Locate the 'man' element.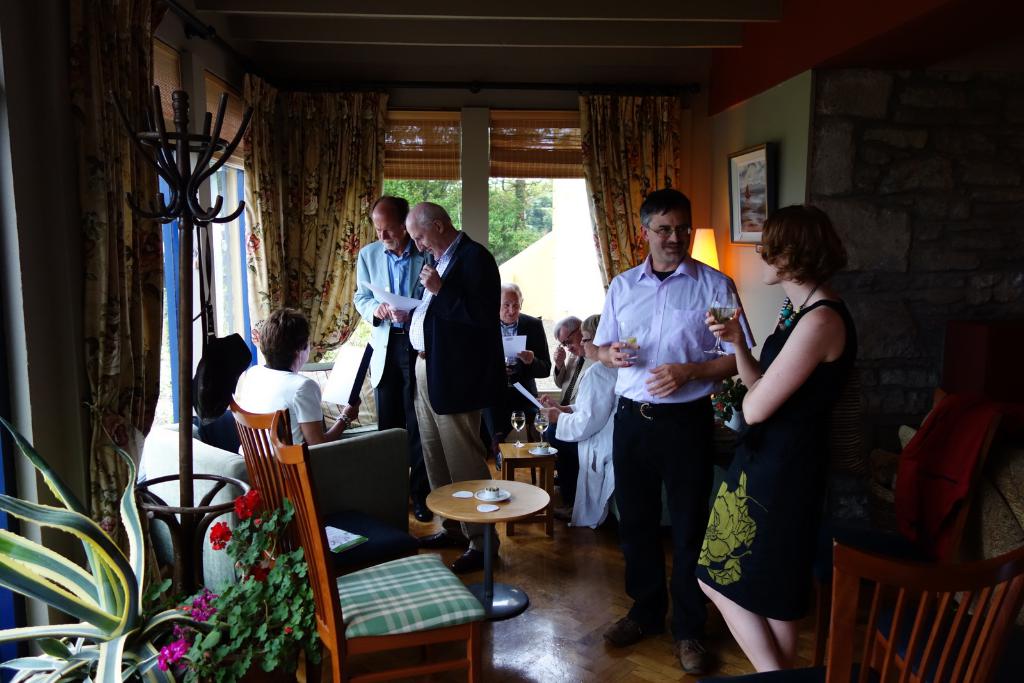
Element bbox: l=230, t=307, r=360, b=452.
